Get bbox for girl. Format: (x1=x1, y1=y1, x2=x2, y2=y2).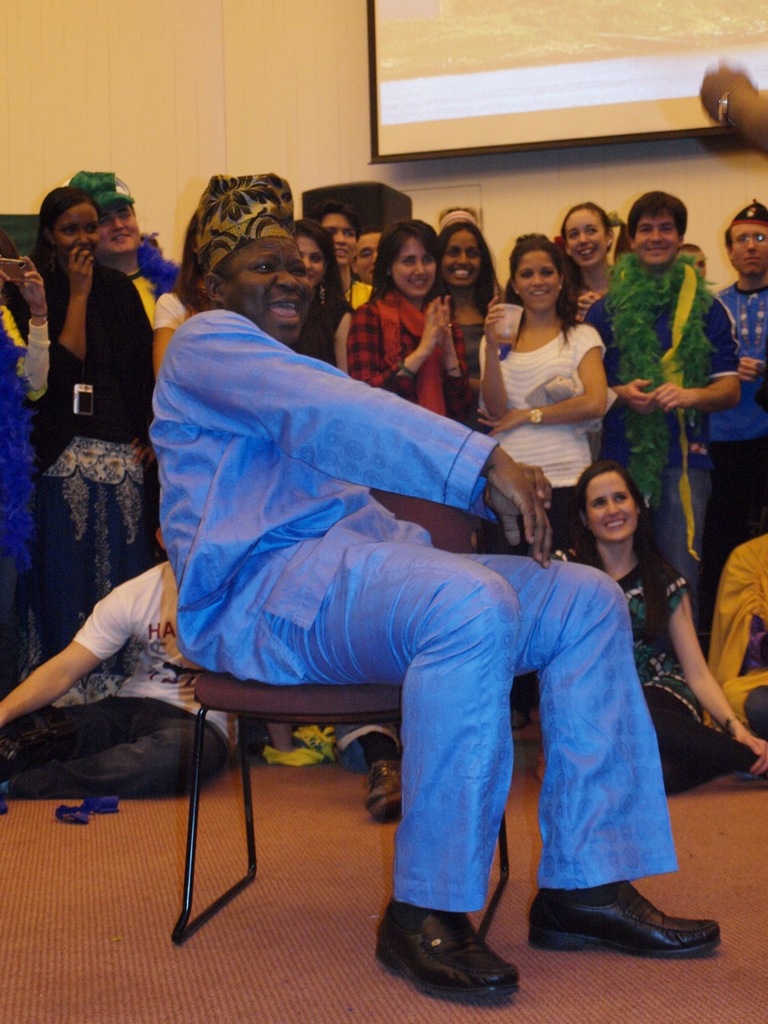
(x1=38, y1=176, x2=165, y2=676).
